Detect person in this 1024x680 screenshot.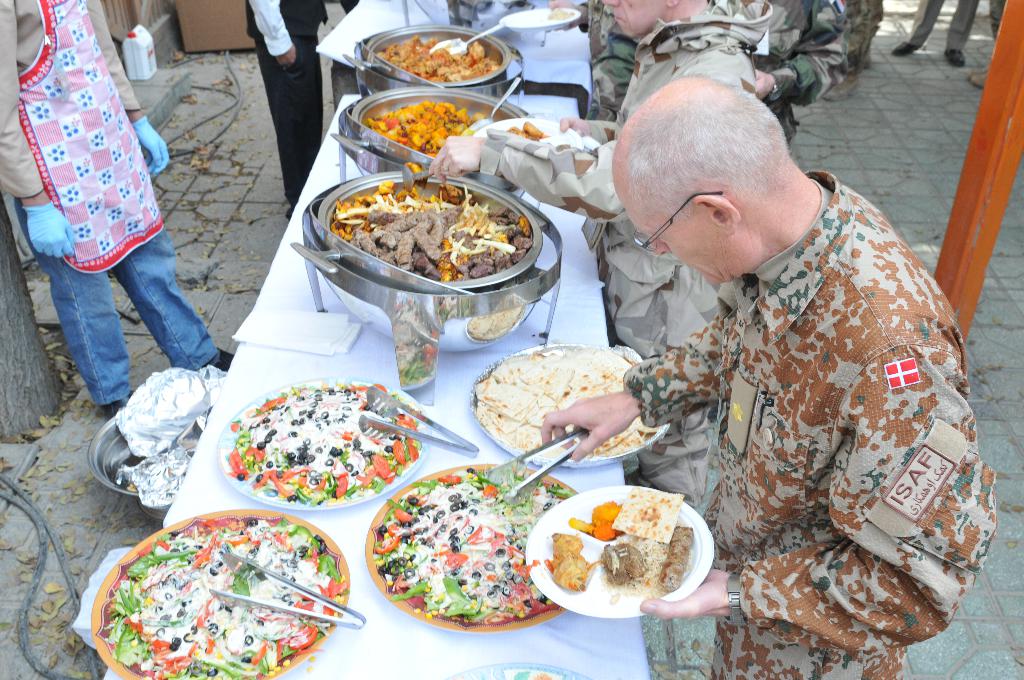
Detection: bbox=(243, 0, 325, 223).
